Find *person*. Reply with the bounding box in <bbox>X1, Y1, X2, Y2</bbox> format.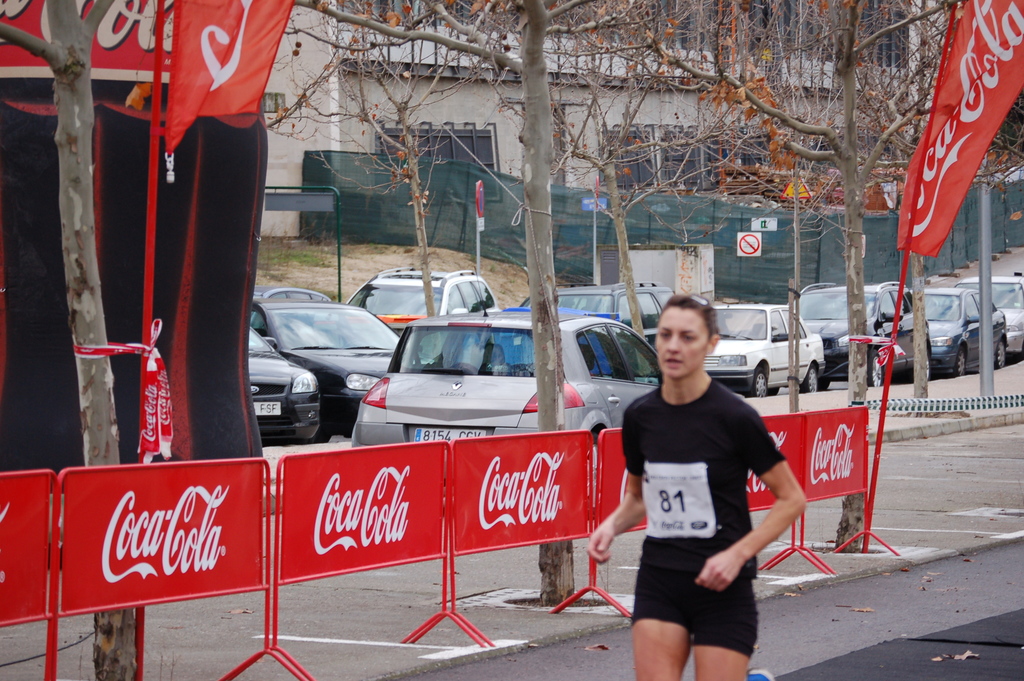
<bbox>609, 299, 796, 680</bbox>.
